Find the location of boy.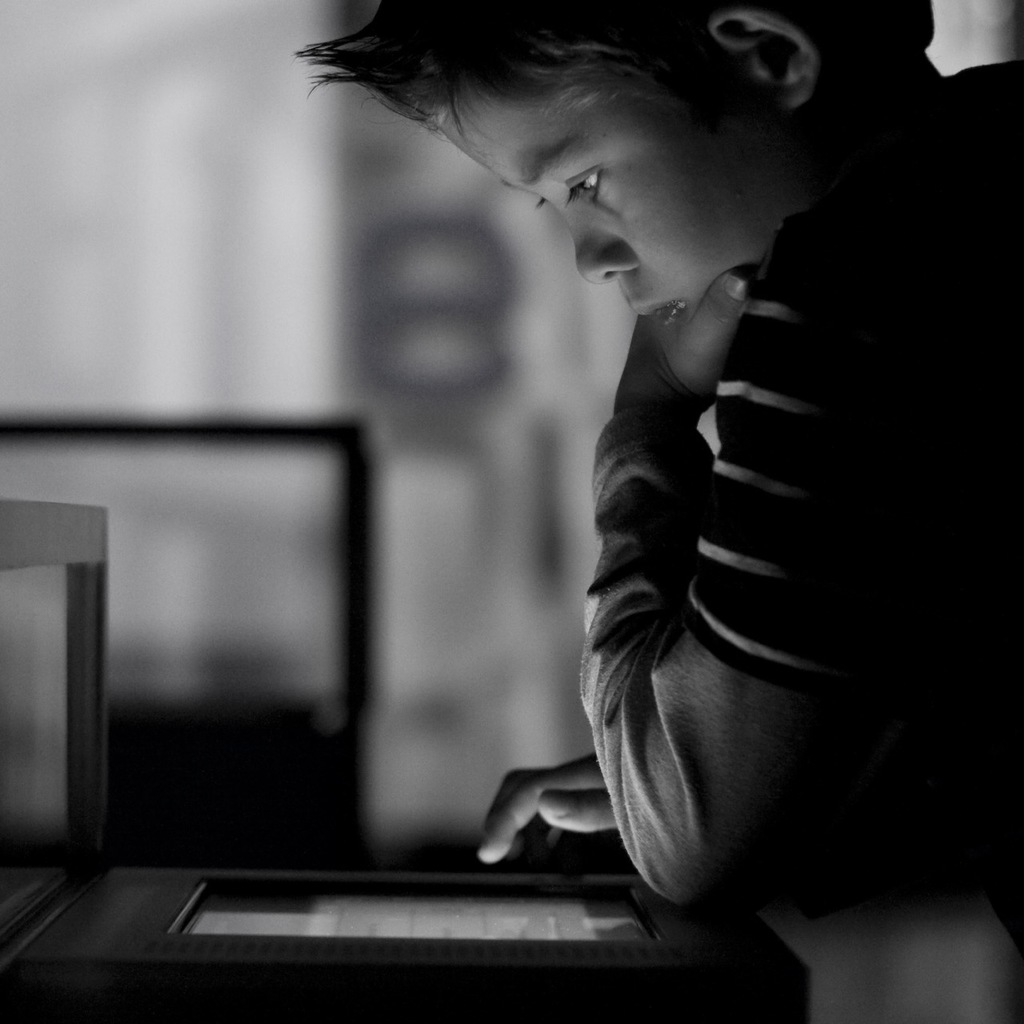
Location: 269:0:985:961.
